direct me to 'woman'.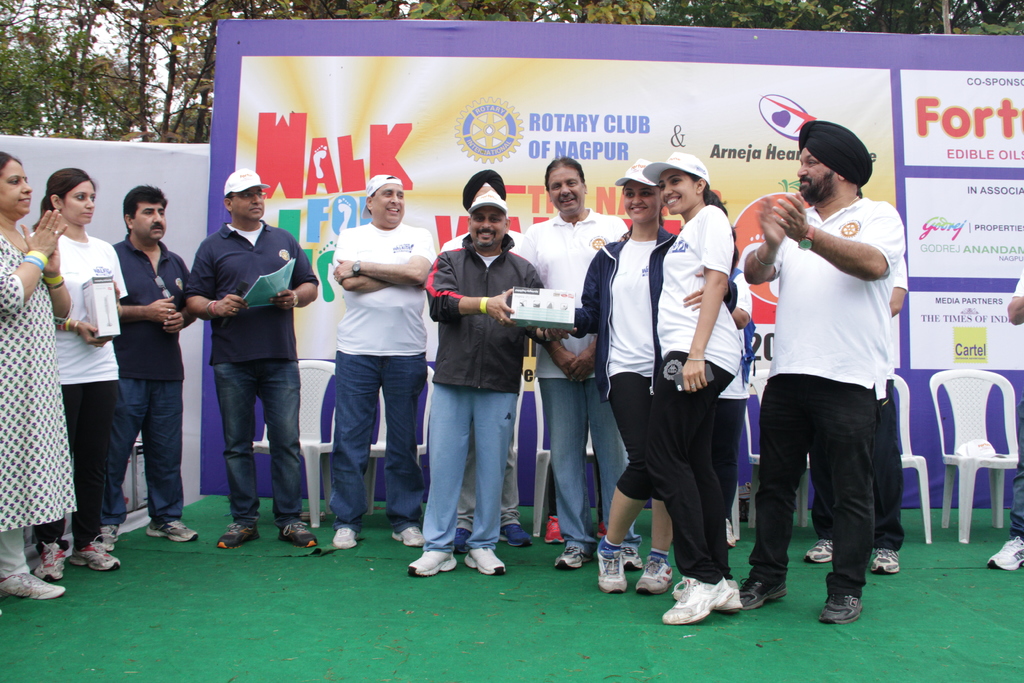
Direction: detection(651, 150, 735, 624).
